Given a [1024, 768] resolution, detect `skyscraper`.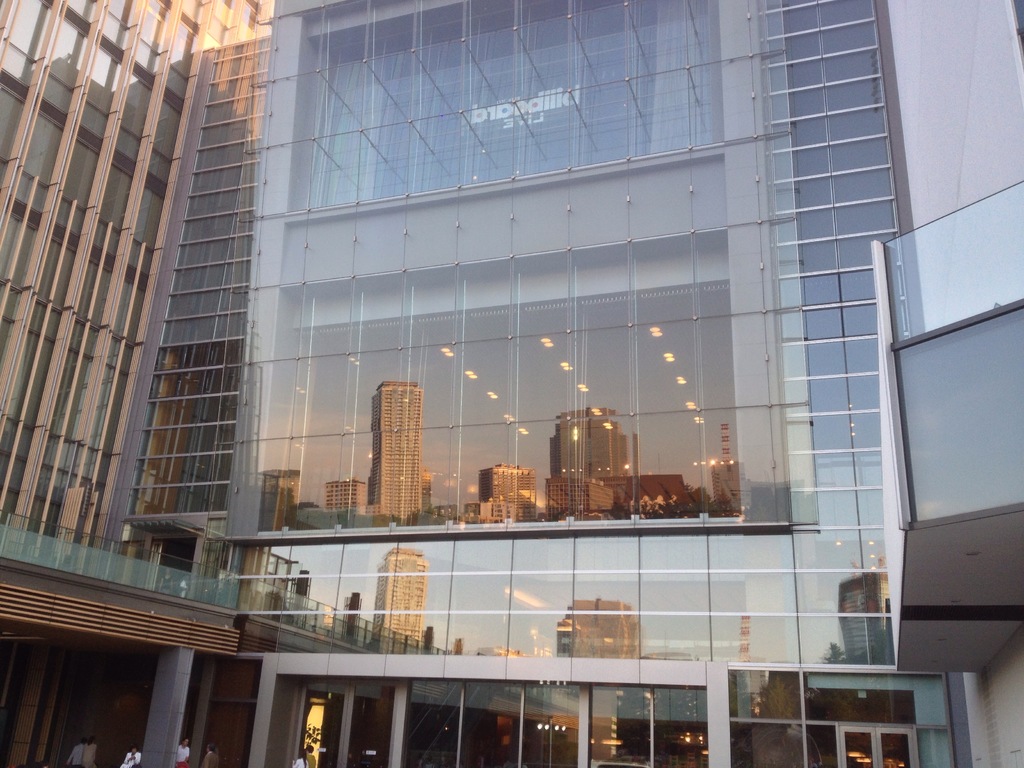
BBox(355, 367, 430, 527).
